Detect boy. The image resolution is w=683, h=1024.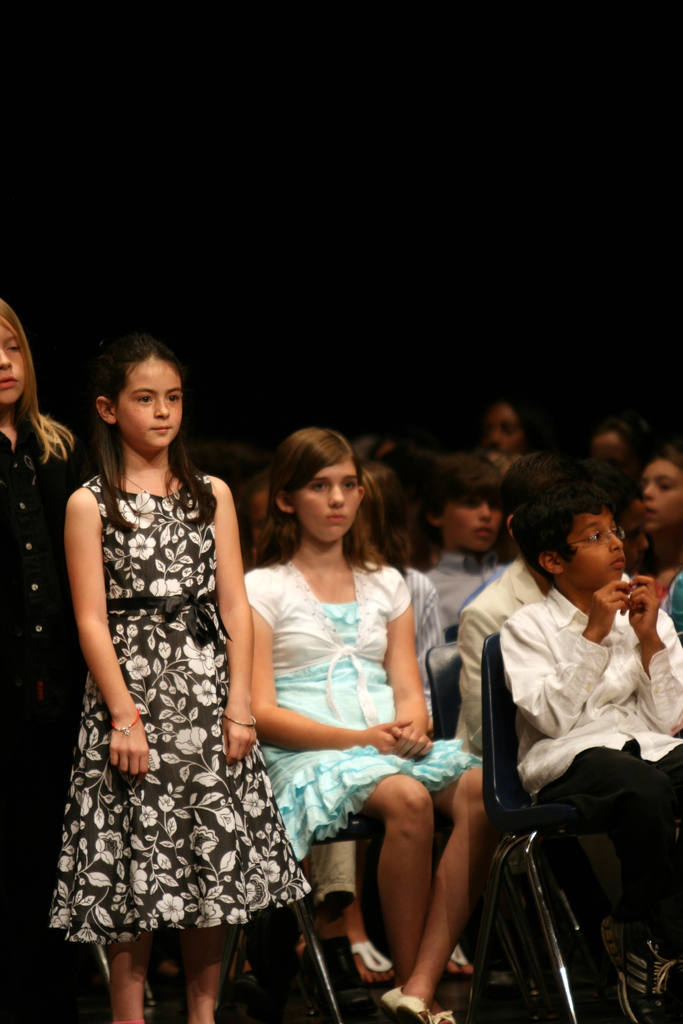
rect(450, 467, 682, 1003).
